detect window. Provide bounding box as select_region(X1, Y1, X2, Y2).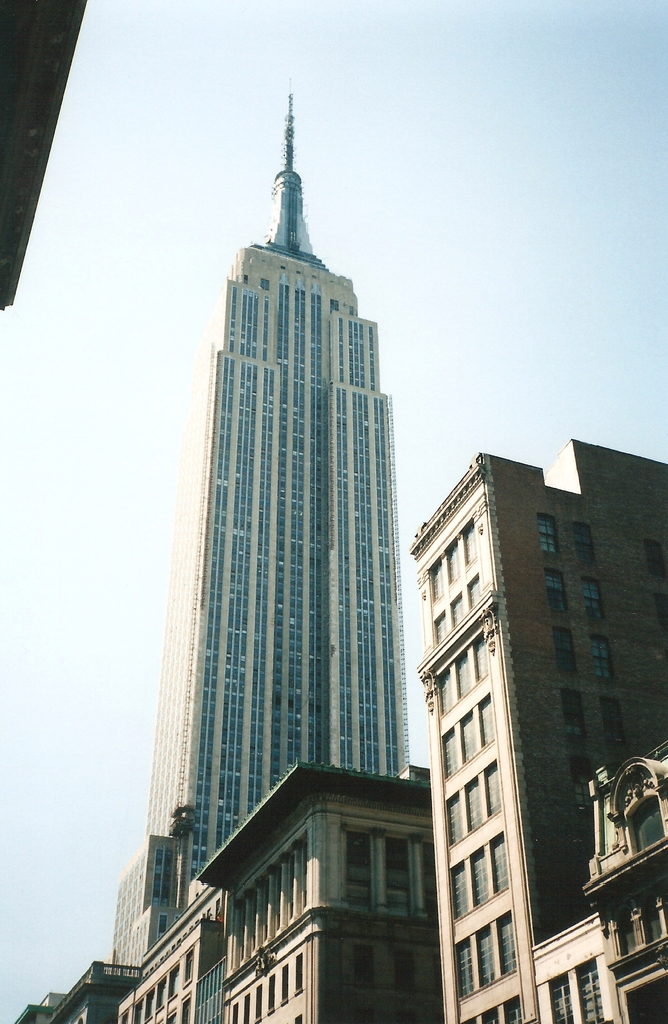
select_region(538, 511, 561, 549).
